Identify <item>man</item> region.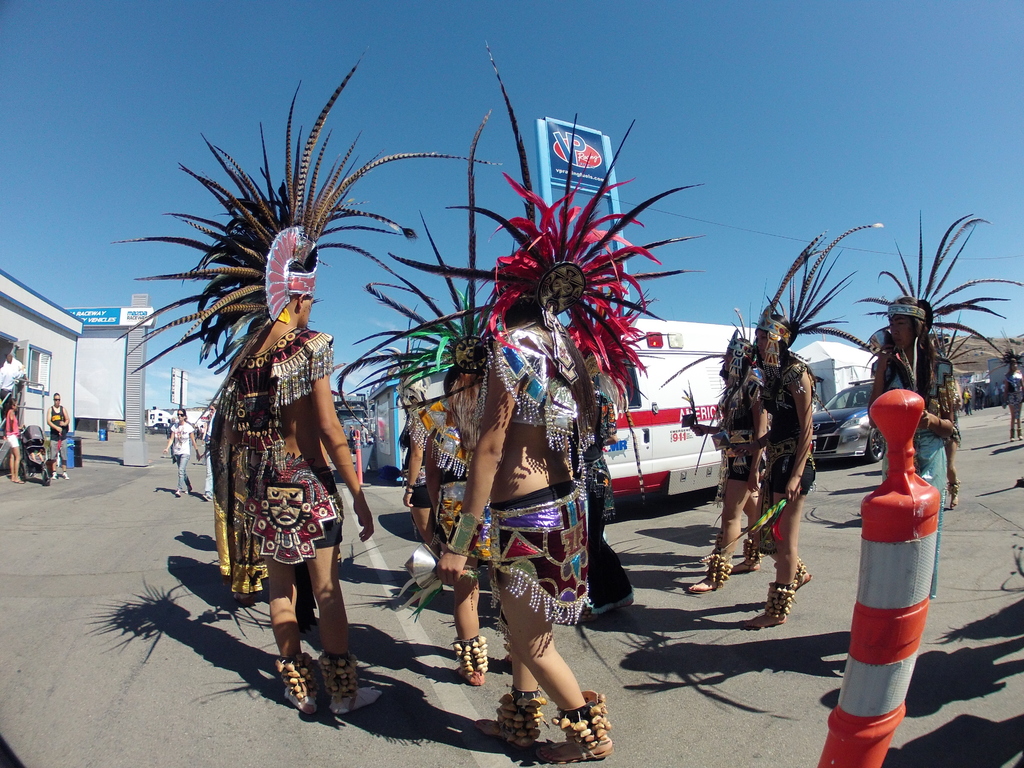
Region: <box>46,390,70,481</box>.
